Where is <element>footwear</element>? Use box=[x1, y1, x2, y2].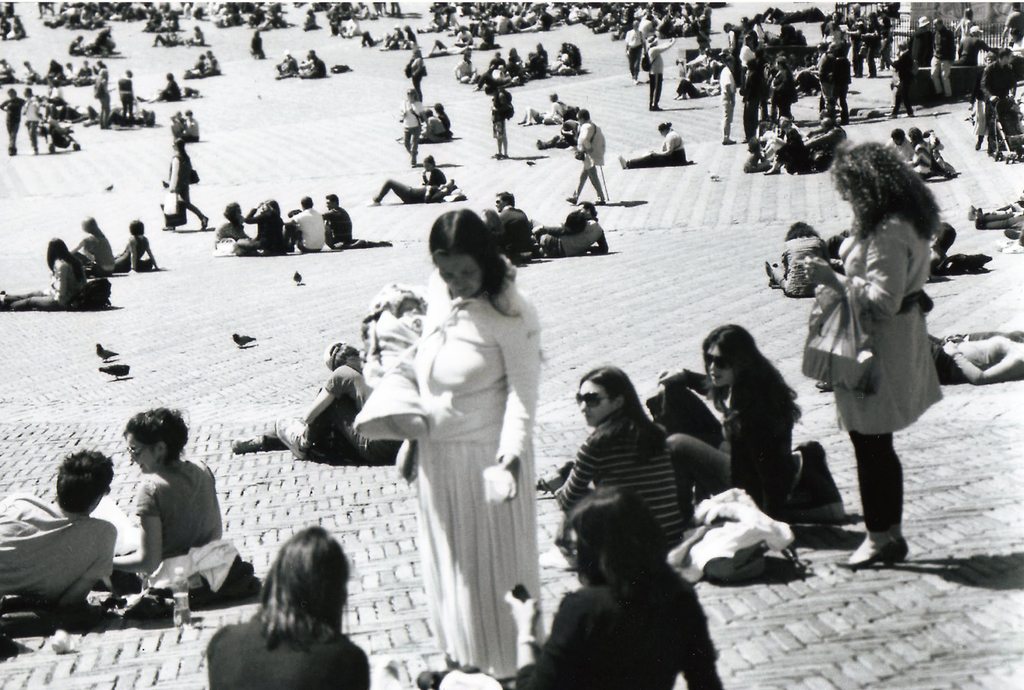
box=[596, 201, 607, 204].
